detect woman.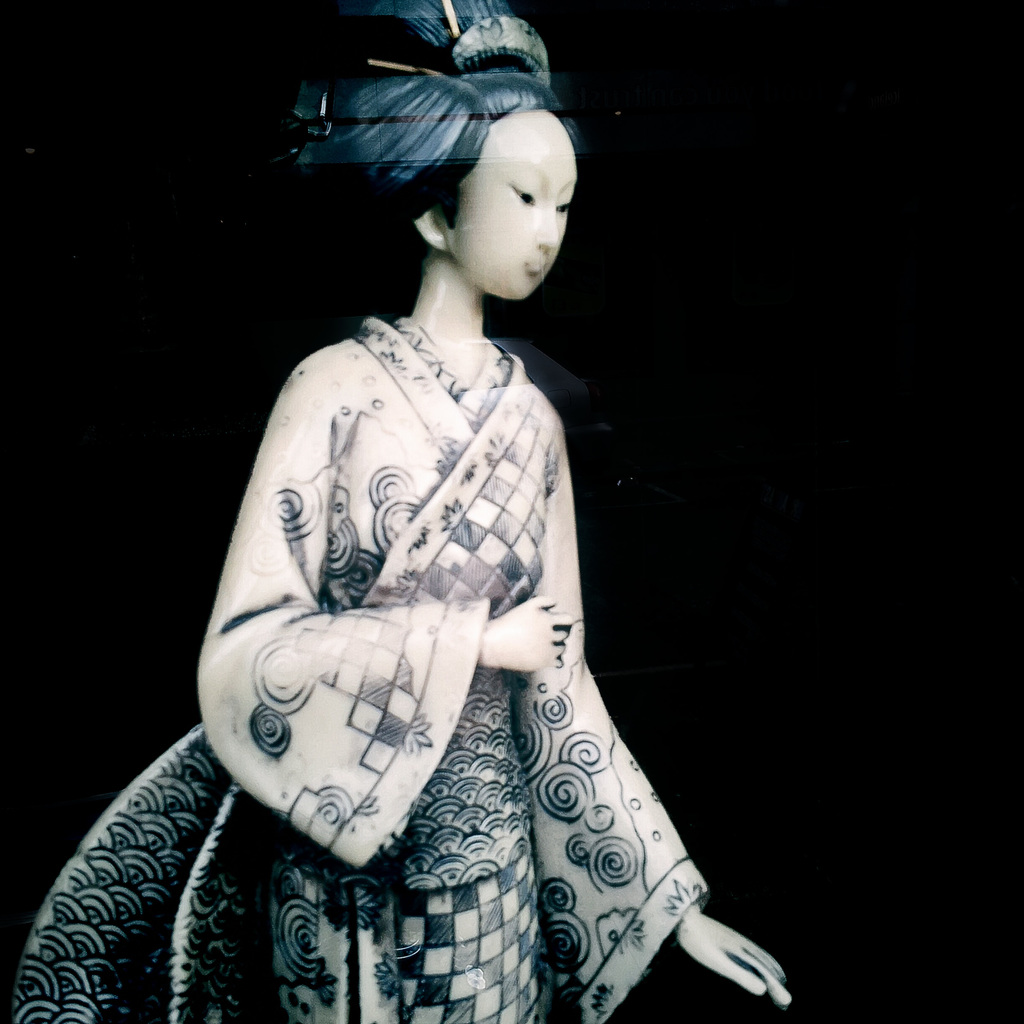
Detected at 127 40 755 1023.
